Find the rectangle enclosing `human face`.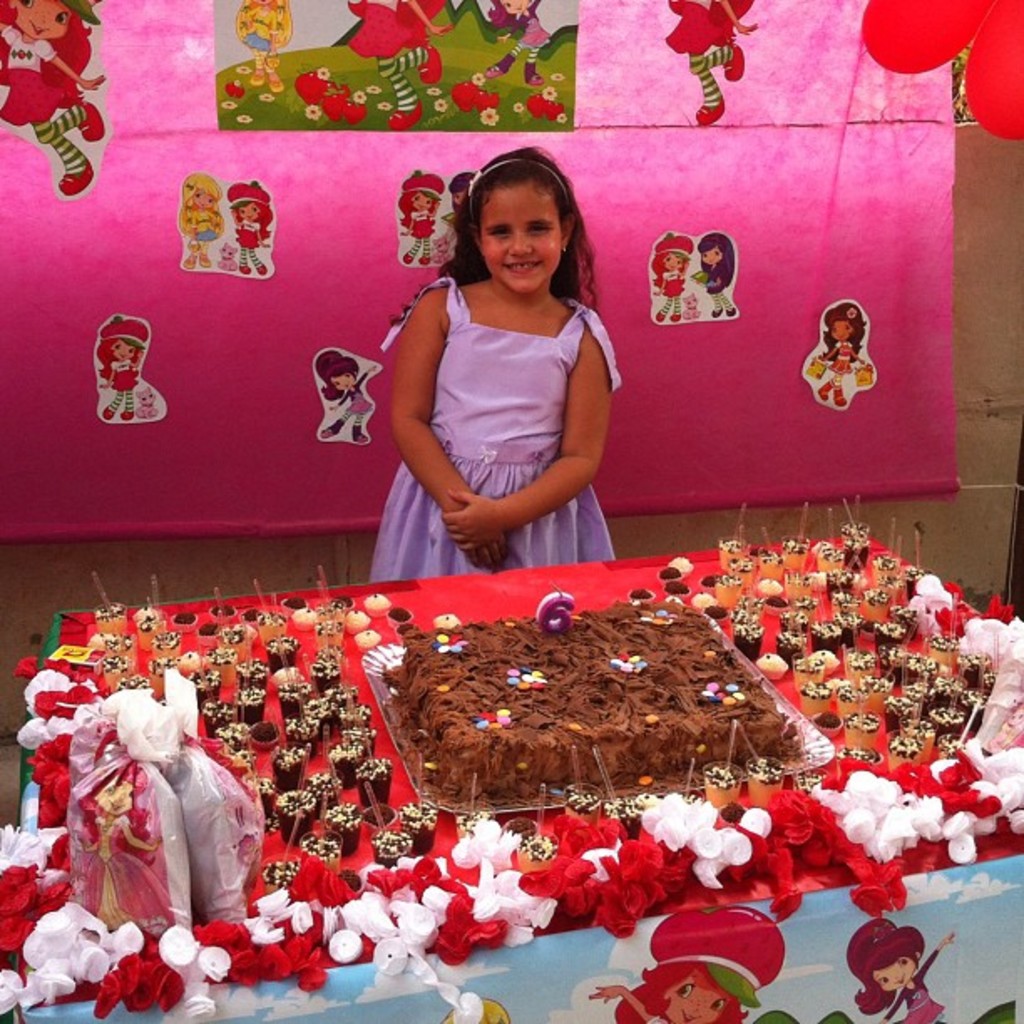
{"left": 485, "top": 182, "right": 564, "bottom": 294}.
